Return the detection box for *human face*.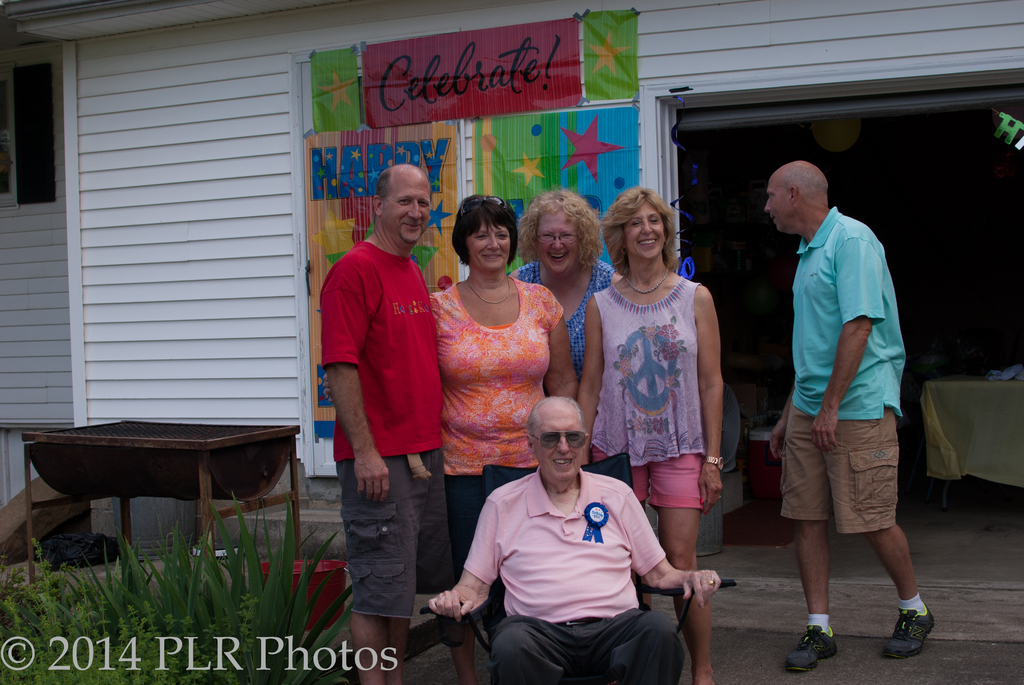
<bbox>535, 207, 582, 278</bbox>.
